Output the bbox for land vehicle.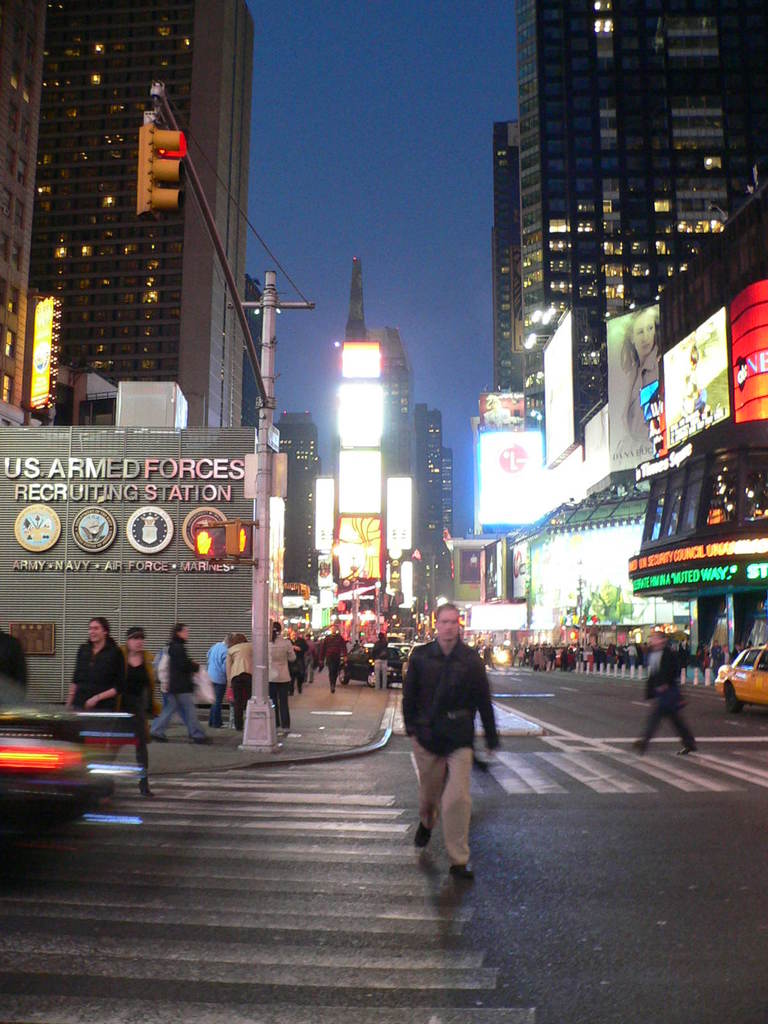
locate(336, 641, 410, 689).
